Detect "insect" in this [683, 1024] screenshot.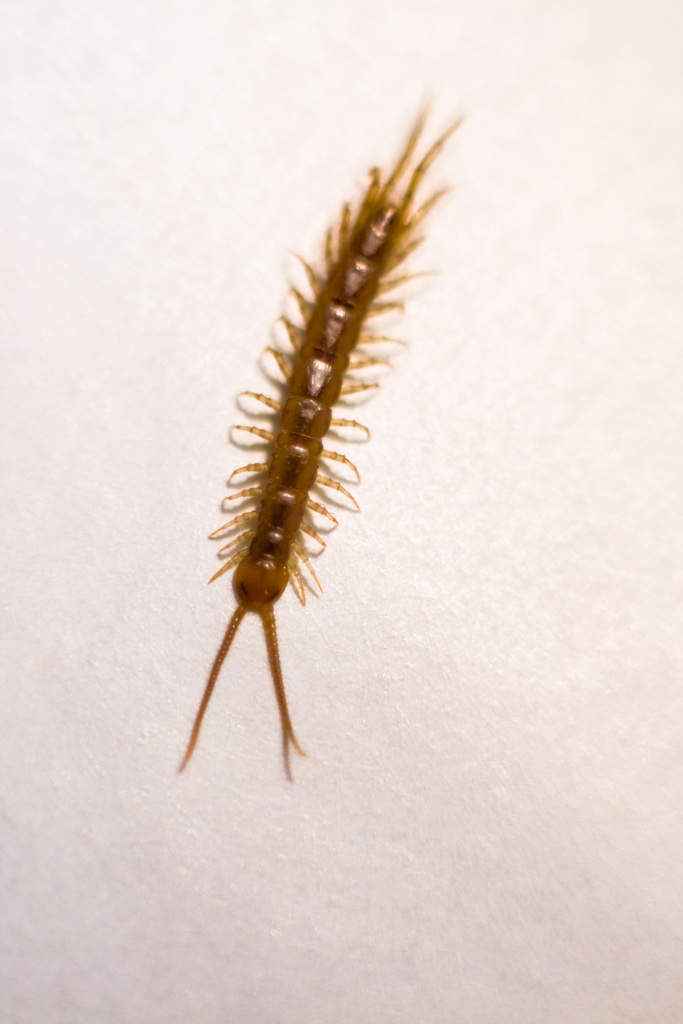
Detection: {"x1": 176, "y1": 95, "x2": 467, "y2": 781}.
